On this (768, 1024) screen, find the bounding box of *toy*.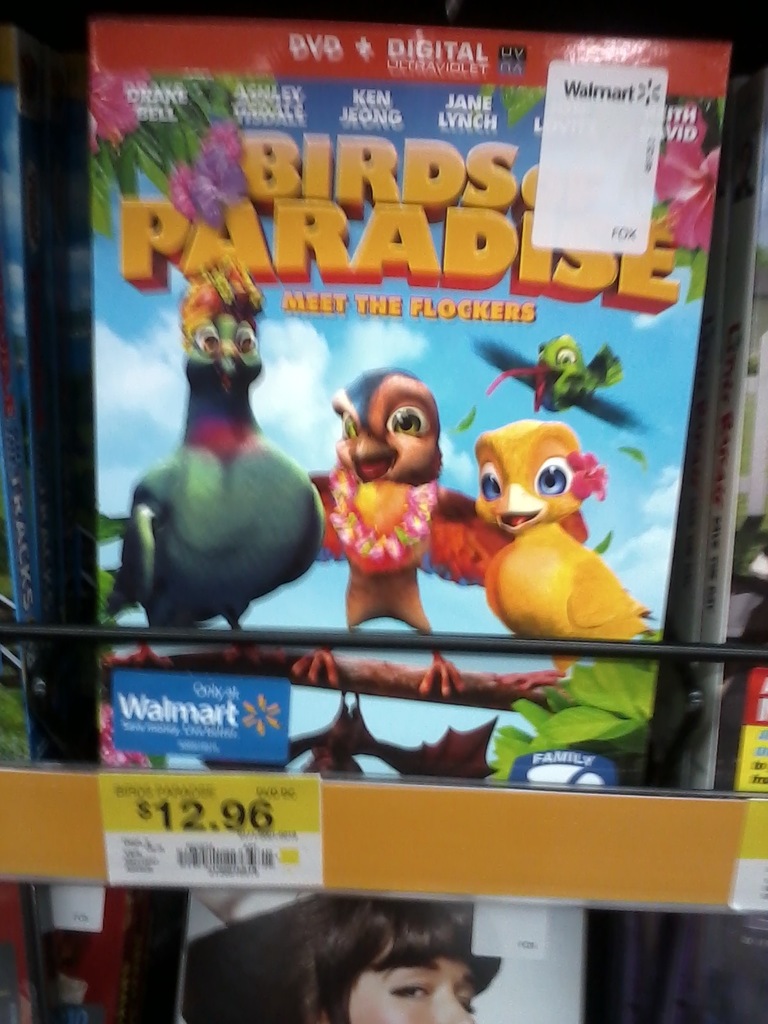
Bounding box: 476,419,653,643.
